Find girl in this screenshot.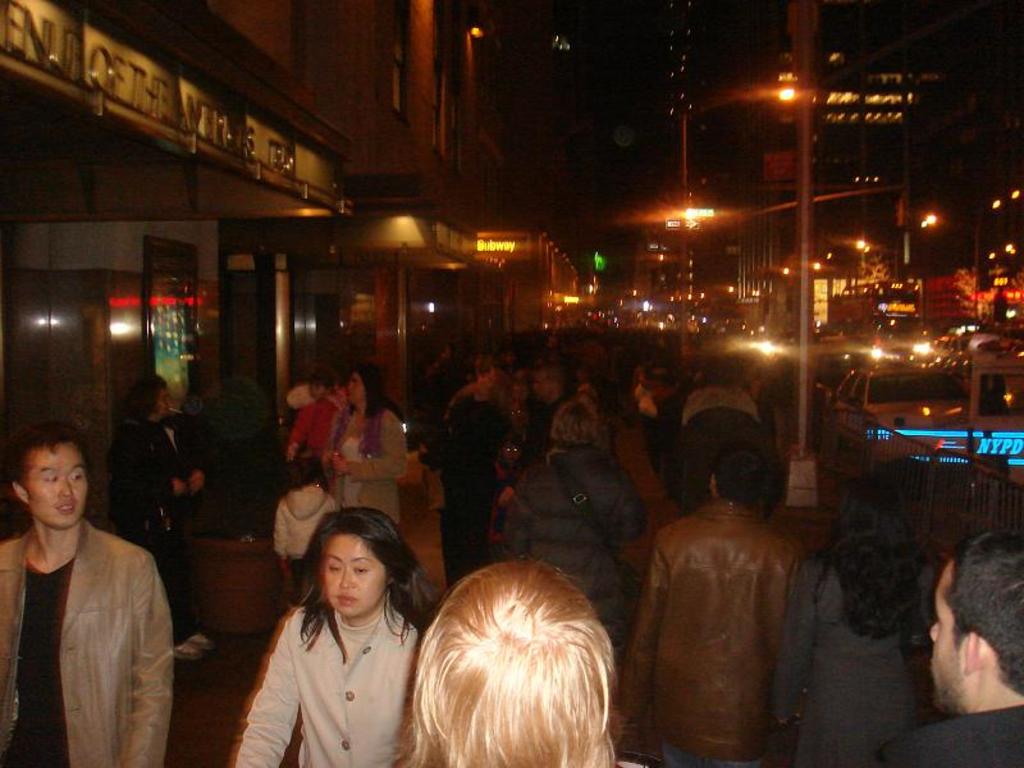
The bounding box for girl is bbox(225, 506, 429, 767).
